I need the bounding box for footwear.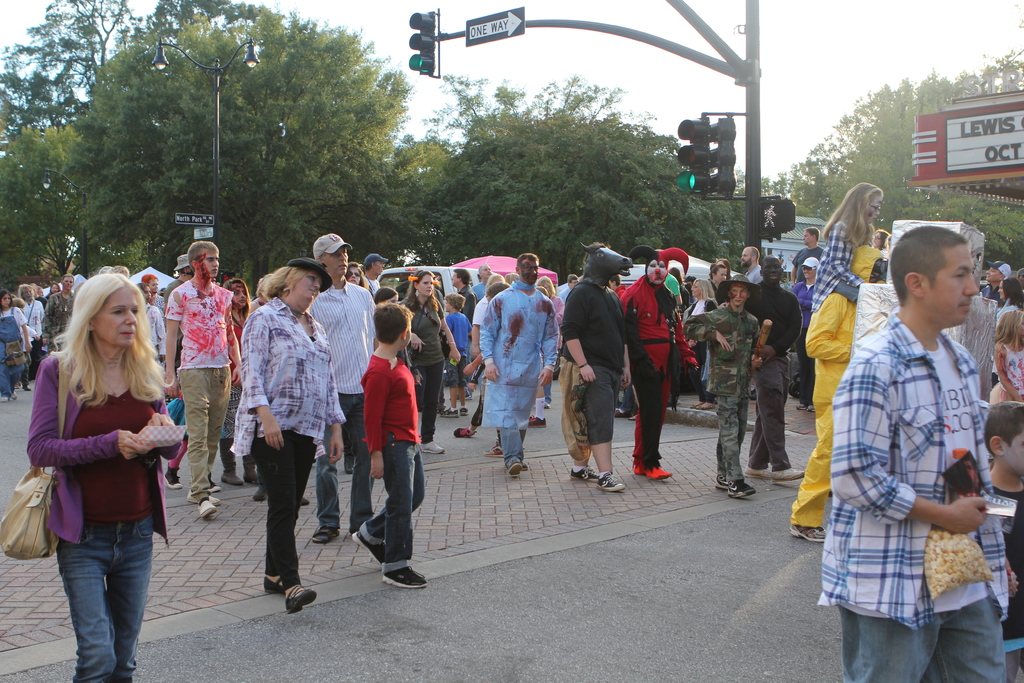
Here it is: bbox(310, 523, 337, 539).
